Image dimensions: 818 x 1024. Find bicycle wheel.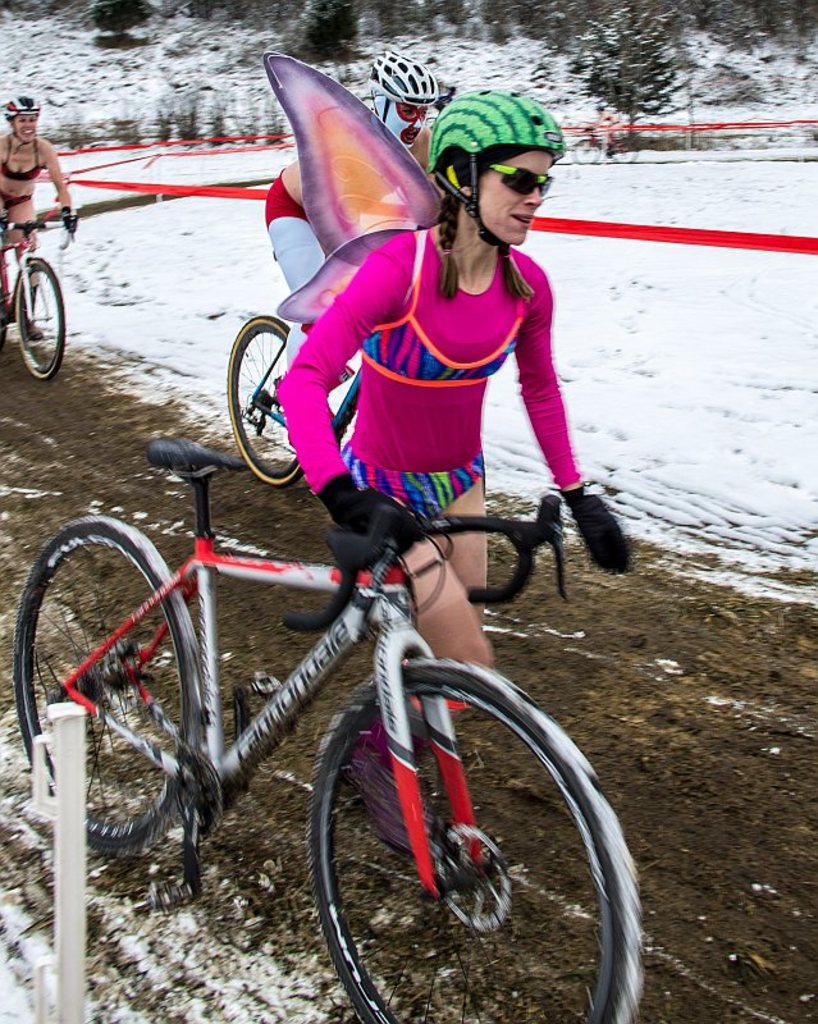
left=5, top=516, right=204, bottom=872.
